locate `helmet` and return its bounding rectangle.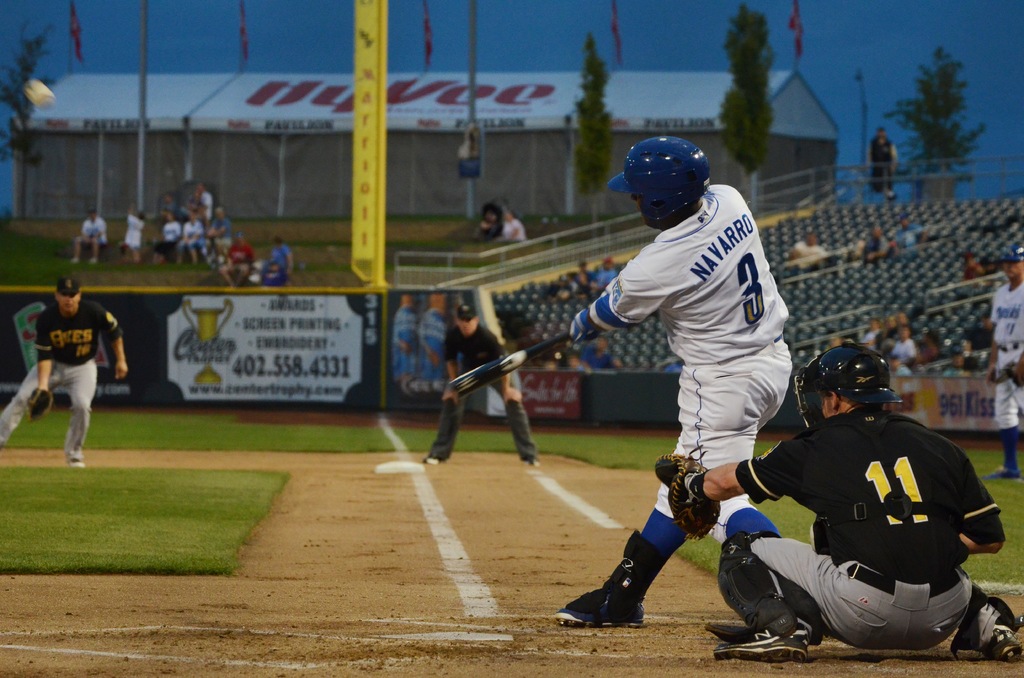
crop(787, 343, 897, 421).
